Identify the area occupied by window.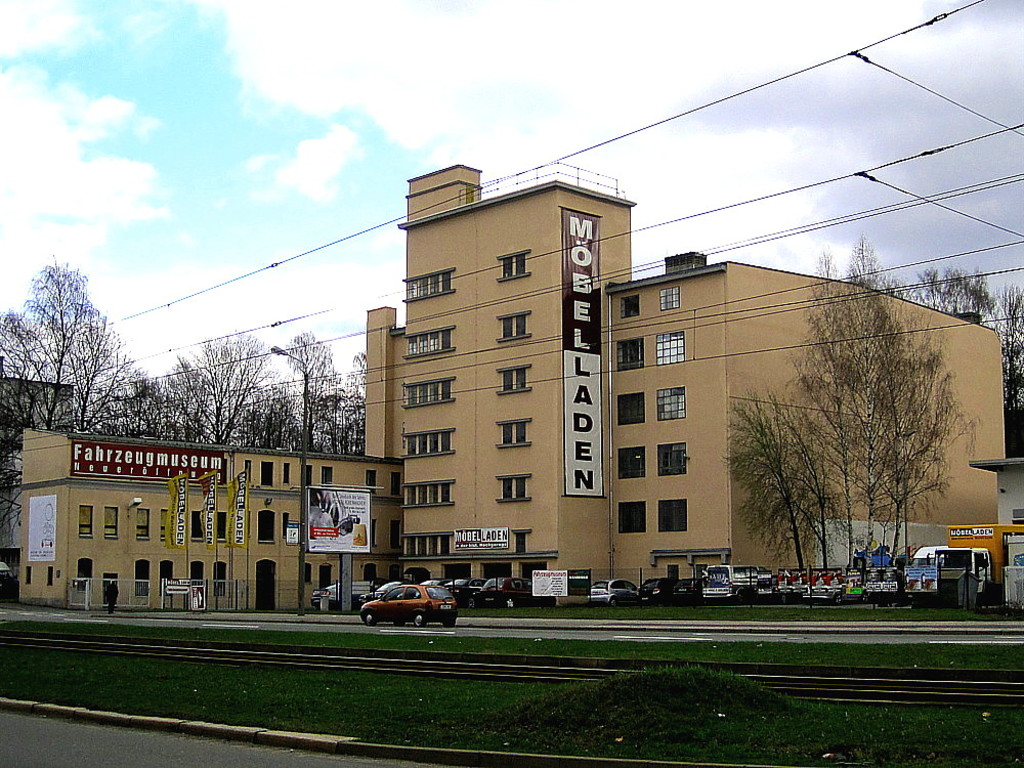
Area: locate(402, 526, 452, 553).
